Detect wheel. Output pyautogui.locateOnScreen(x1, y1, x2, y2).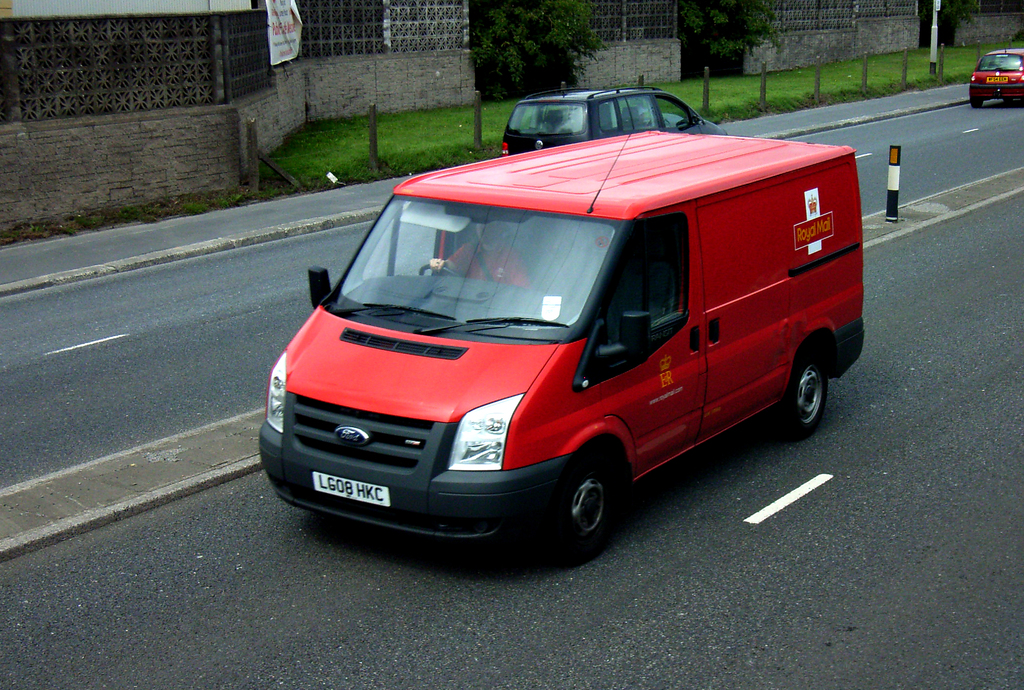
pyautogui.locateOnScreen(416, 261, 461, 279).
